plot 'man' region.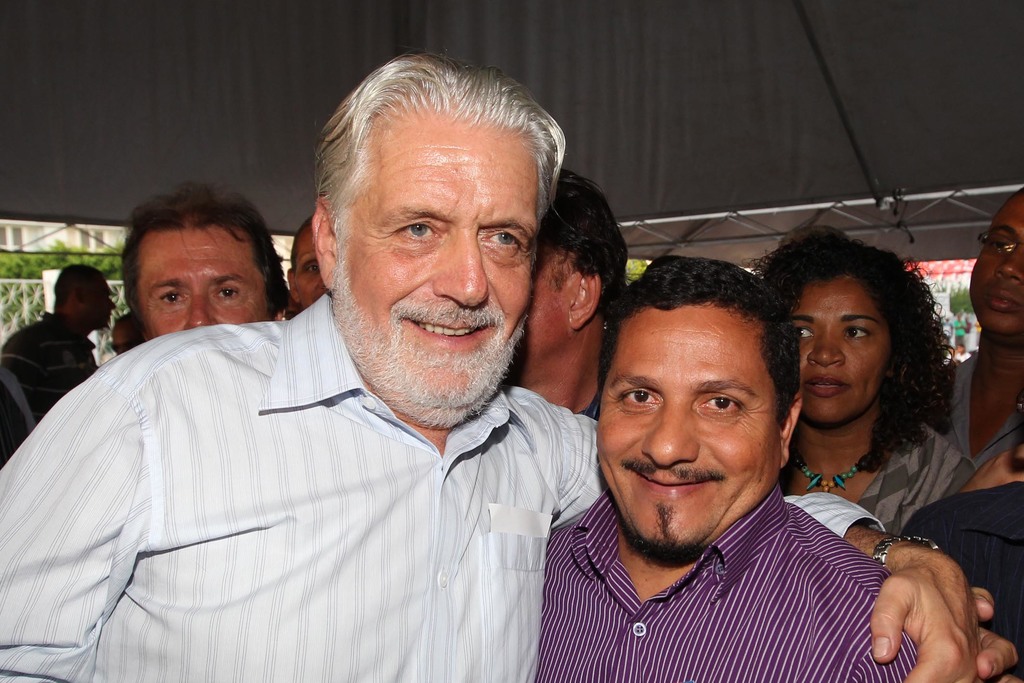
Plotted at BBox(498, 167, 629, 424).
